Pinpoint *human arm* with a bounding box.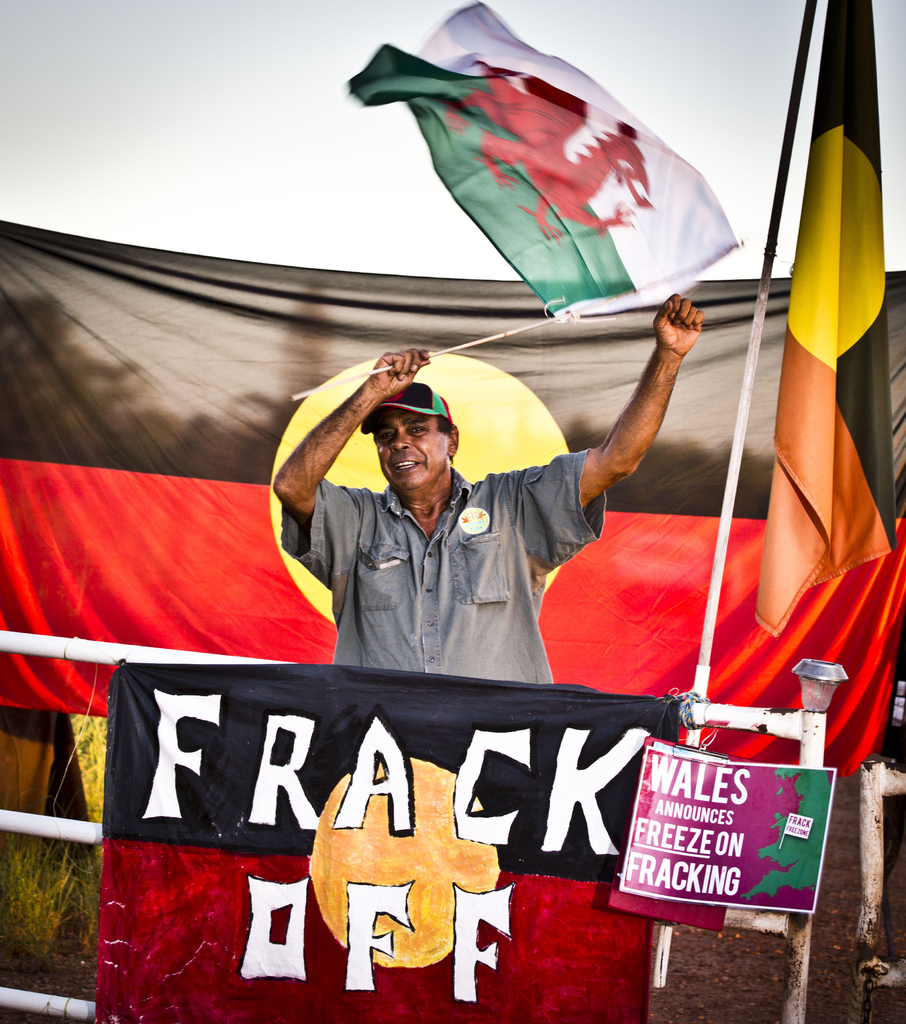
267, 342, 439, 557.
